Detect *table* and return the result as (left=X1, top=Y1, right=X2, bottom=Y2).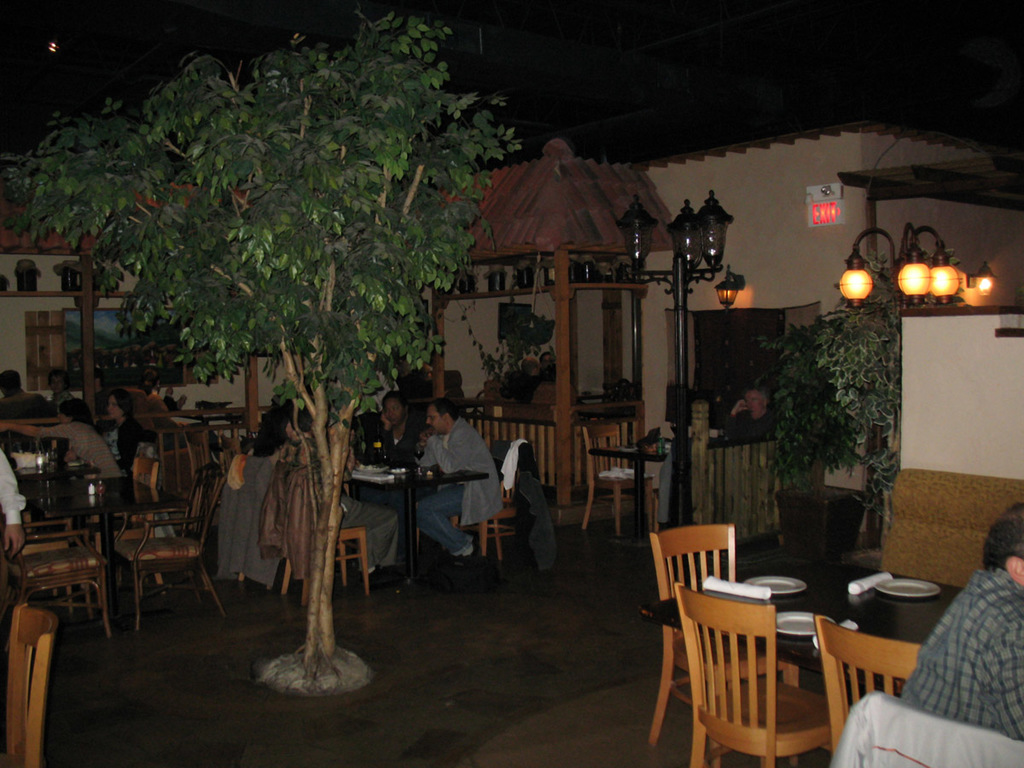
(left=639, top=554, right=897, bottom=751).
